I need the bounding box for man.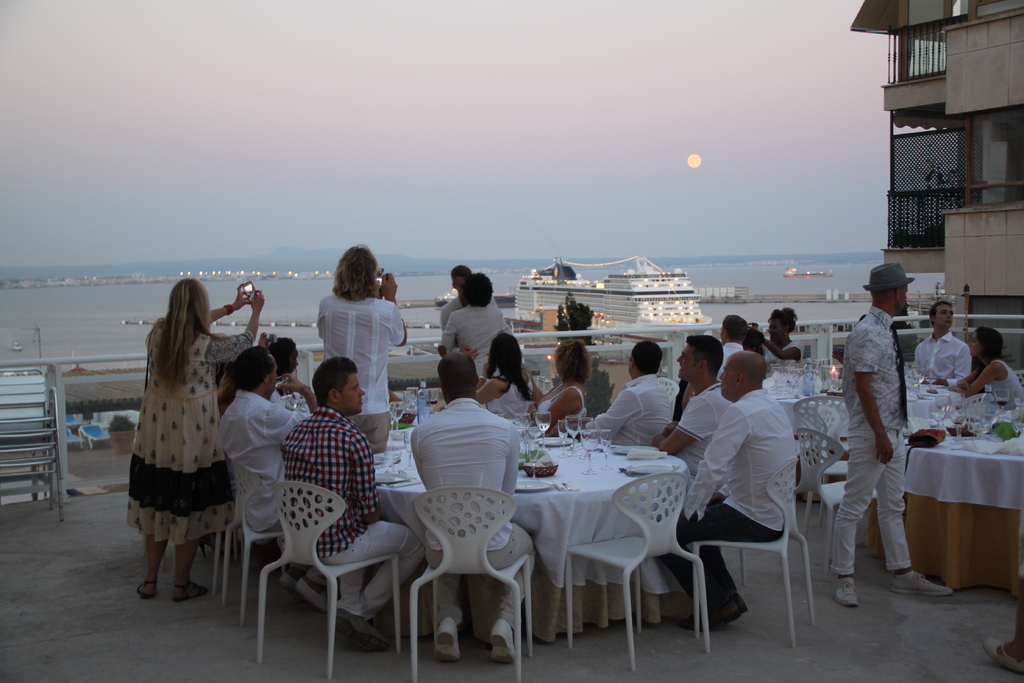
Here it is: BBox(644, 336, 737, 488).
